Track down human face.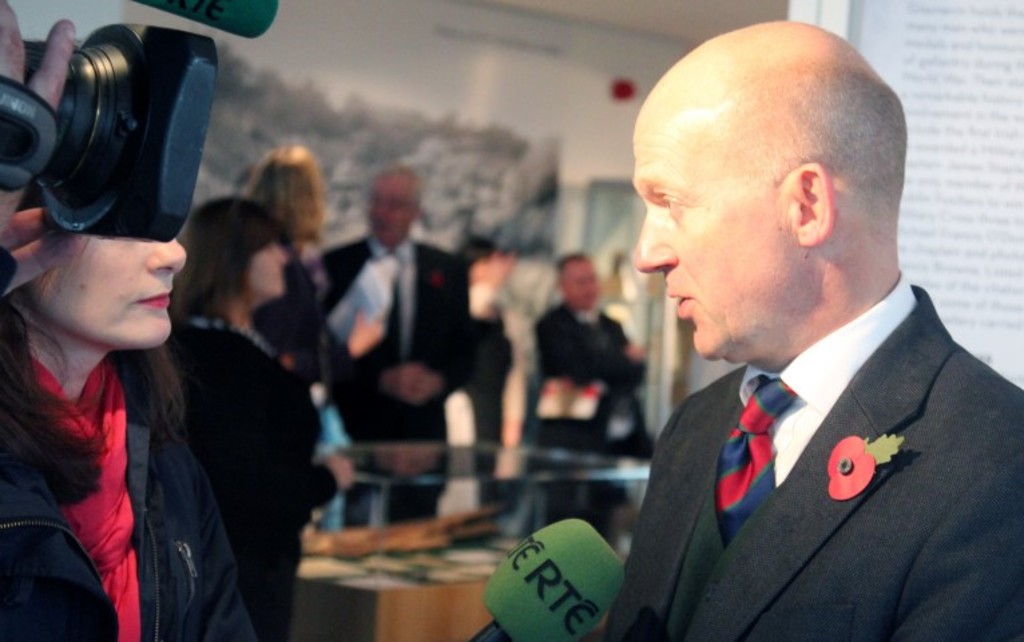
Tracked to locate(246, 239, 286, 296).
